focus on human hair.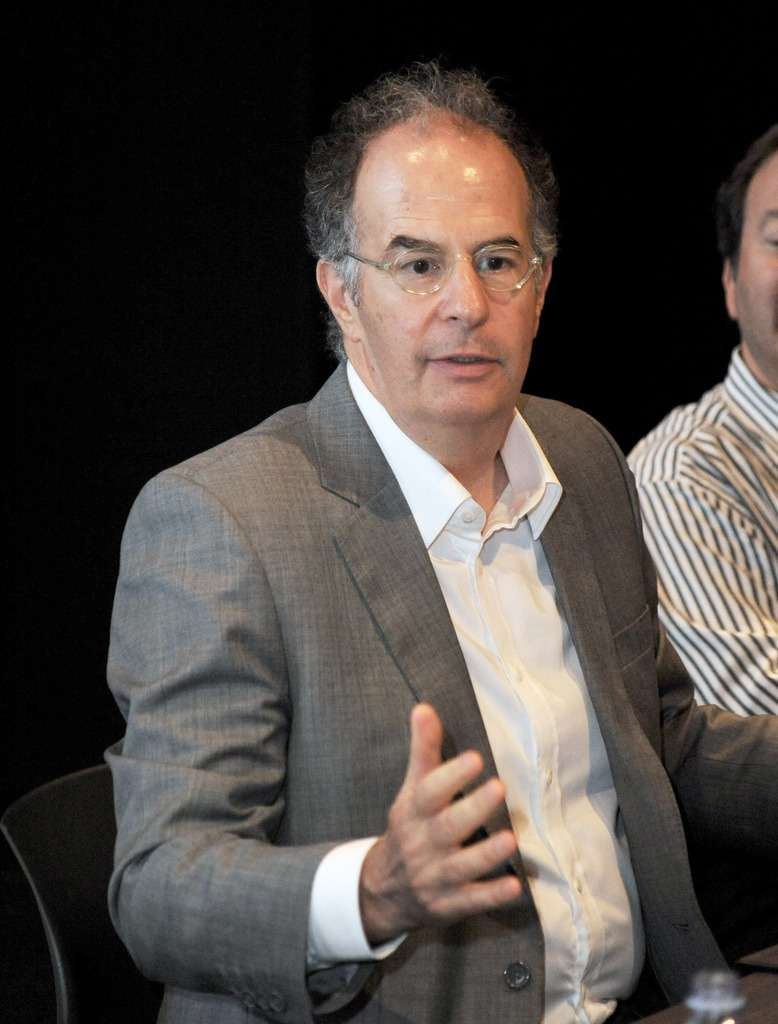
Focused at rect(315, 56, 565, 292).
